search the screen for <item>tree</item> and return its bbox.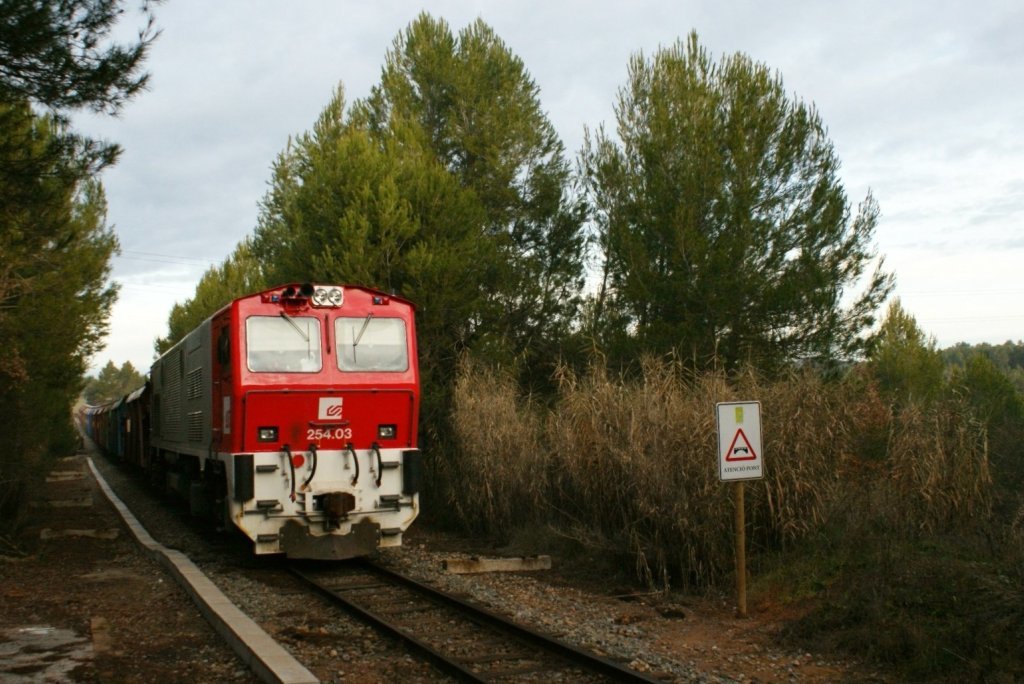
Found: <region>84, 381, 109, 401</region>.
